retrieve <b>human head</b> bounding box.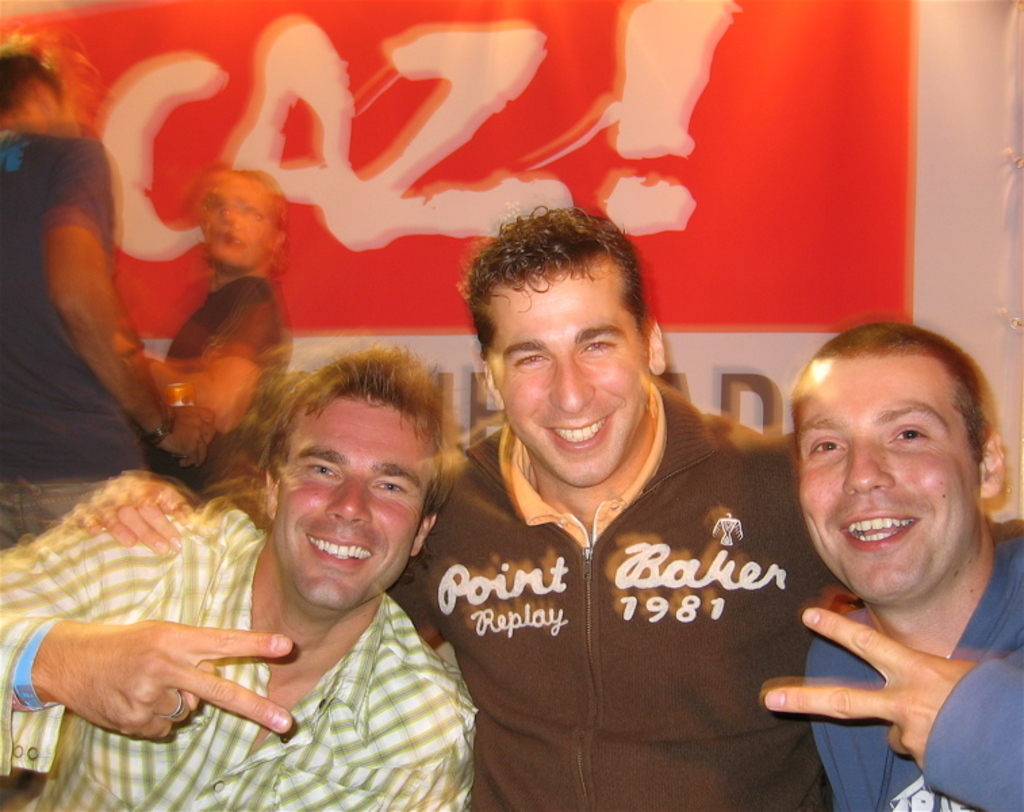
Bounding box: left=199, top=171, right=281, bottom=272.
